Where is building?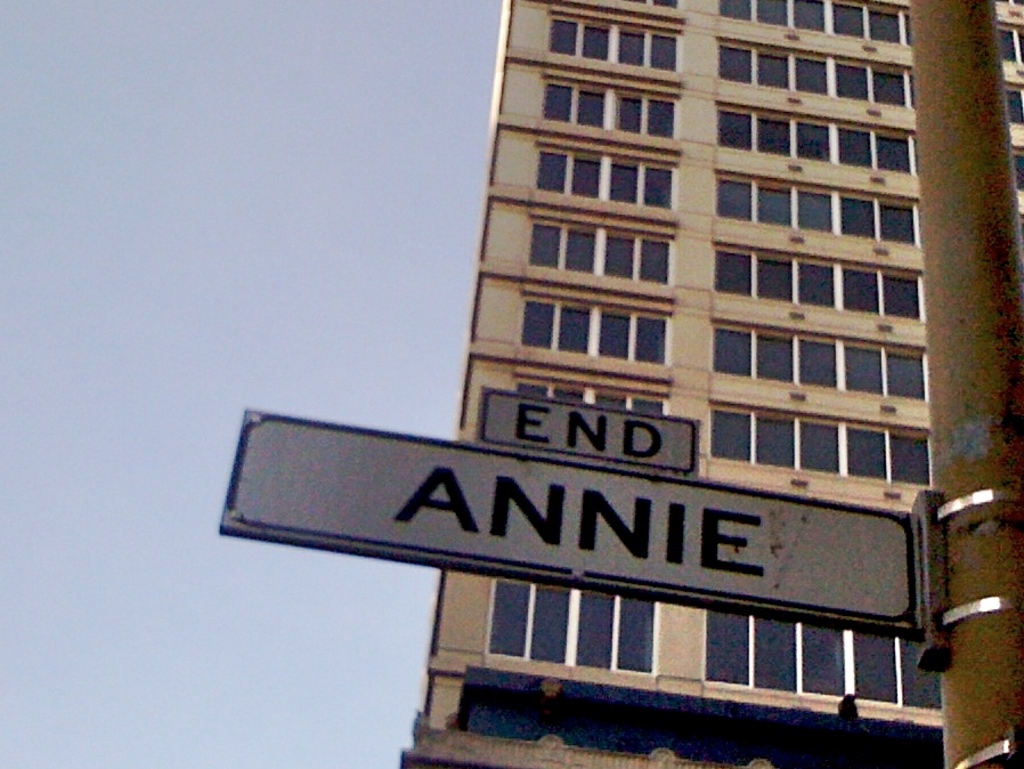
{"left": 401, "top": 0, "right": 1023, "bottom": 768}.
